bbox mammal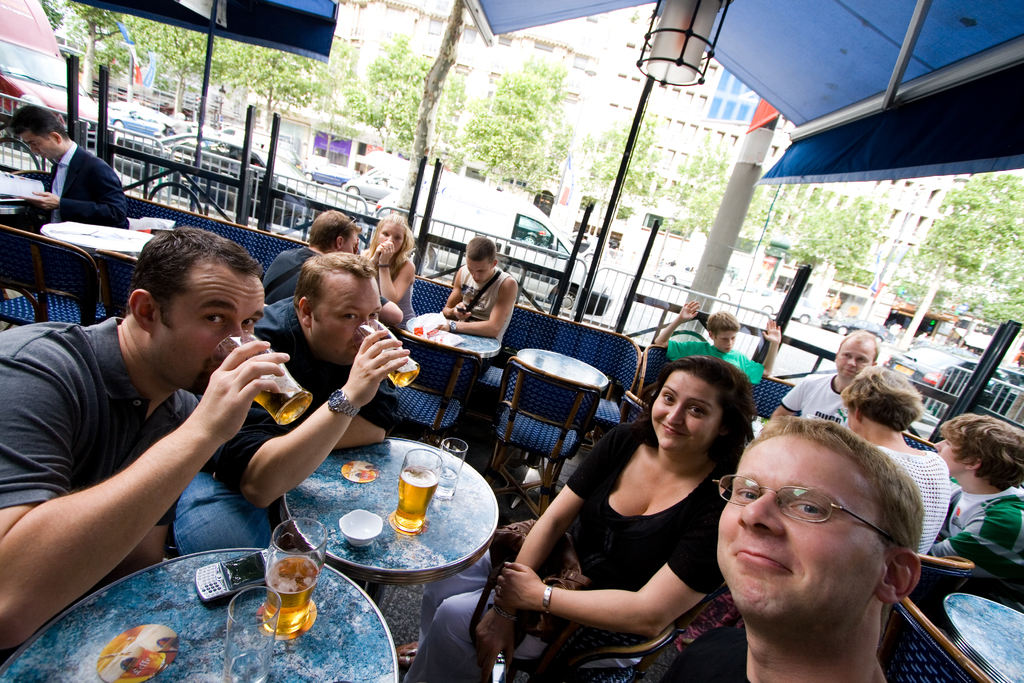
<bbox>6, 103, 129, 231</bbox>
